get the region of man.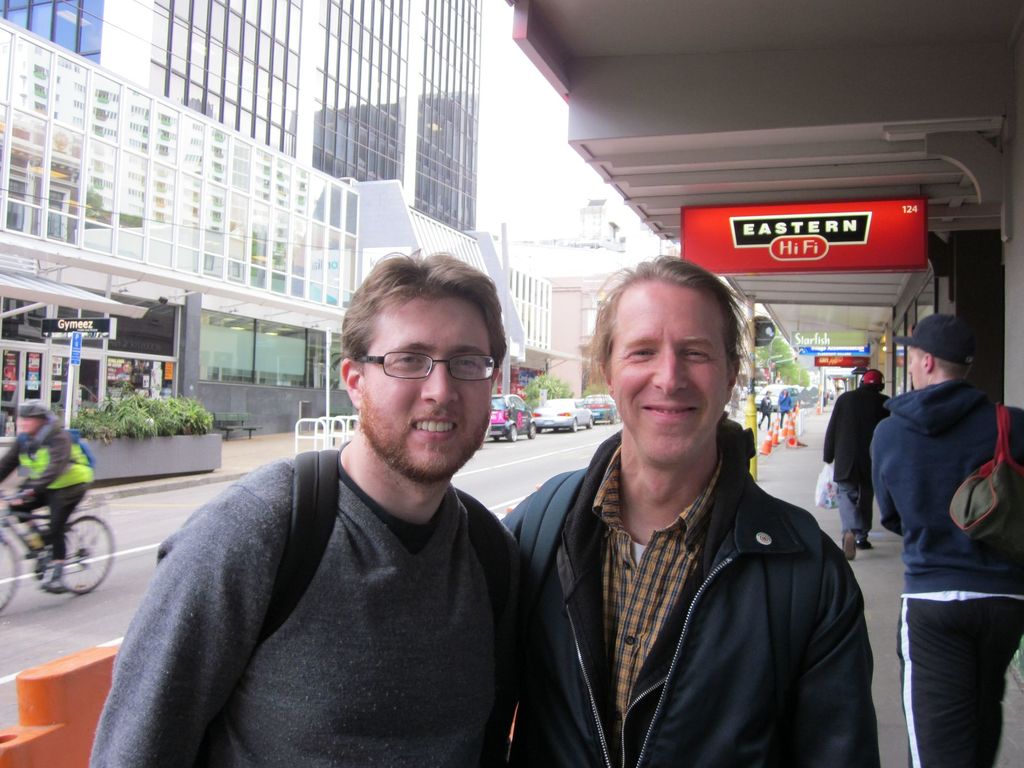
pyautogui.locateOnScreen(822, 365, 895, 561).
